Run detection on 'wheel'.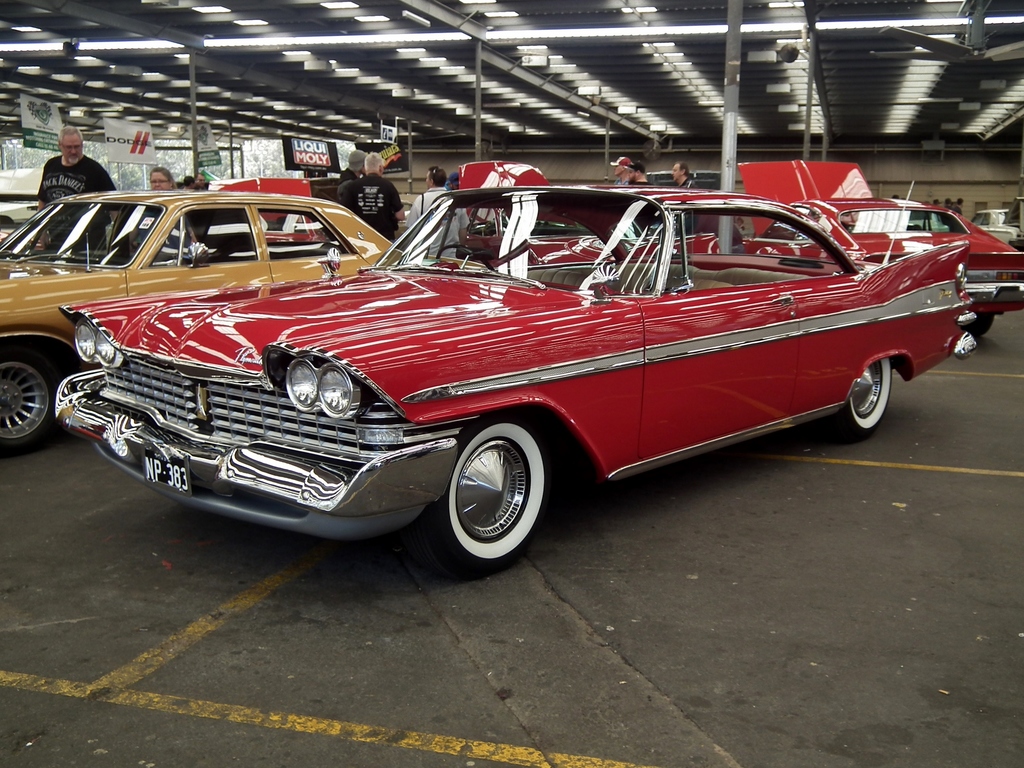
Result: locate(445, 415, 541, 567).
